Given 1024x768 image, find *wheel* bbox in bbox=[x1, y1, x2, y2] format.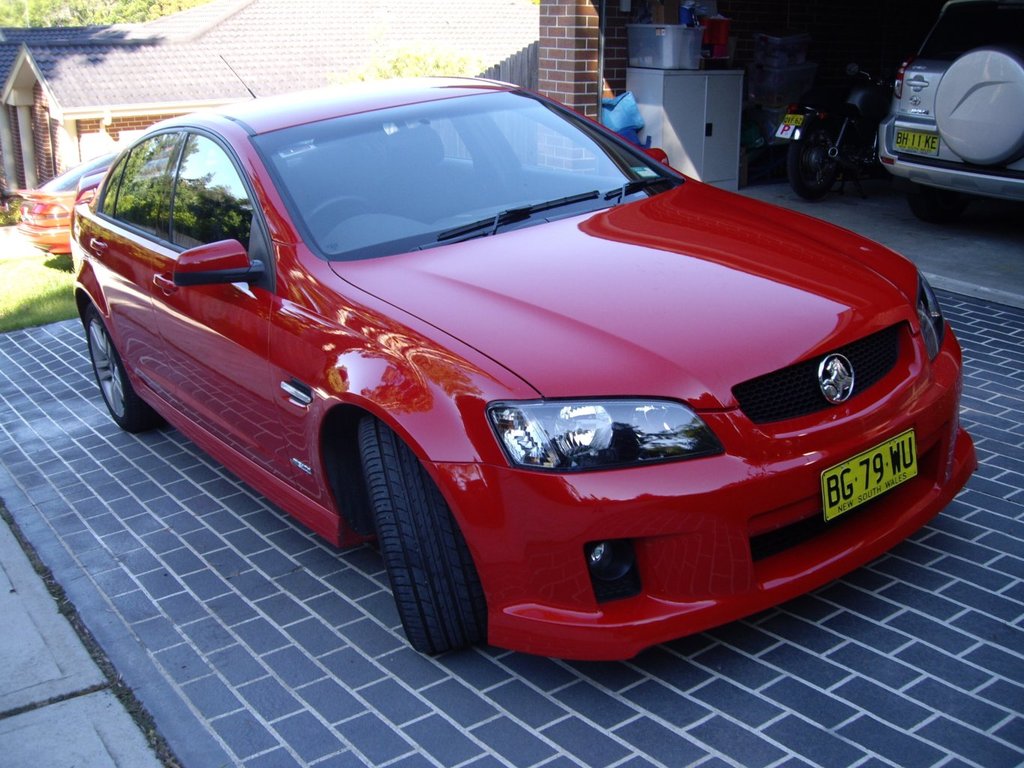
bbox=[786, 122, 846, 203].
